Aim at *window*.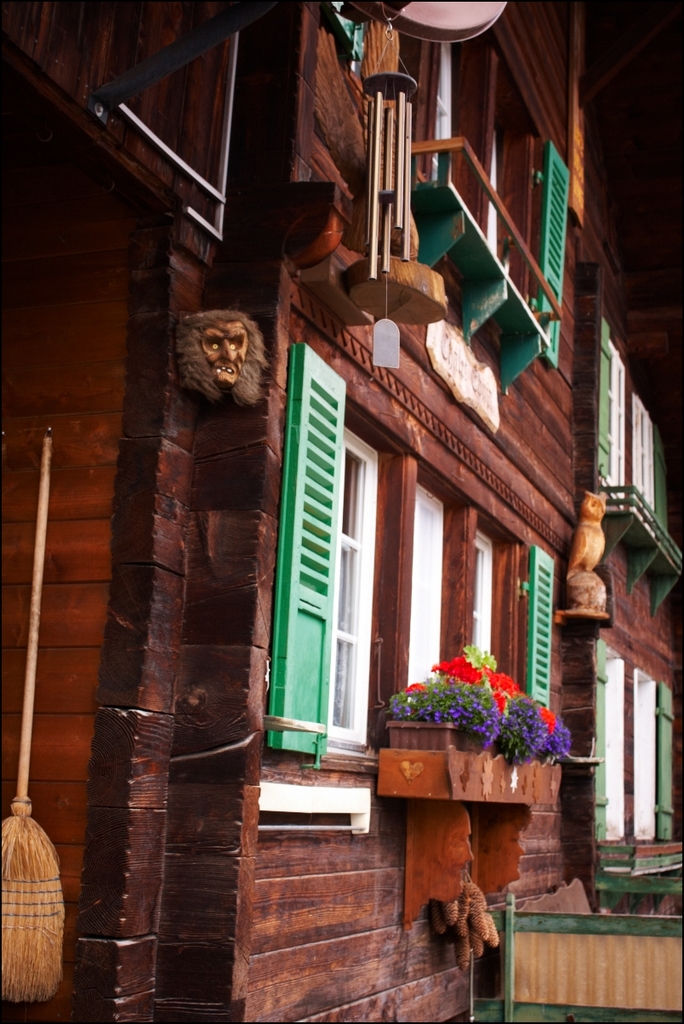
Aimed at bbox=(317, 433, 383, 742).
